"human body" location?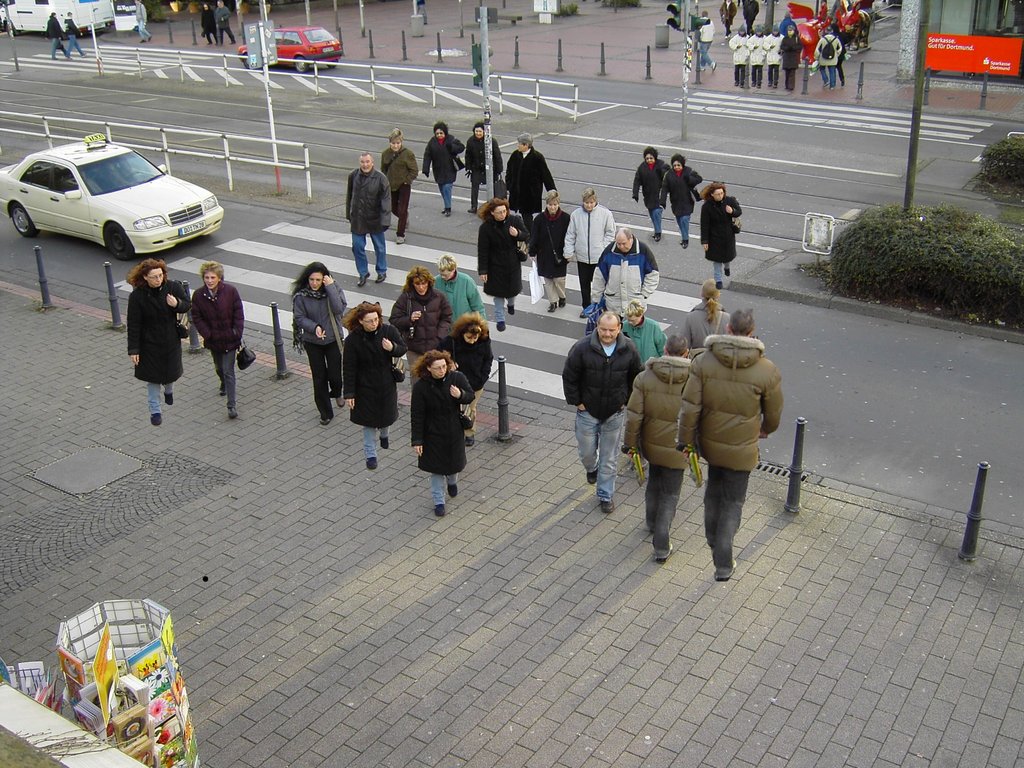
628, 159, 668, 239
